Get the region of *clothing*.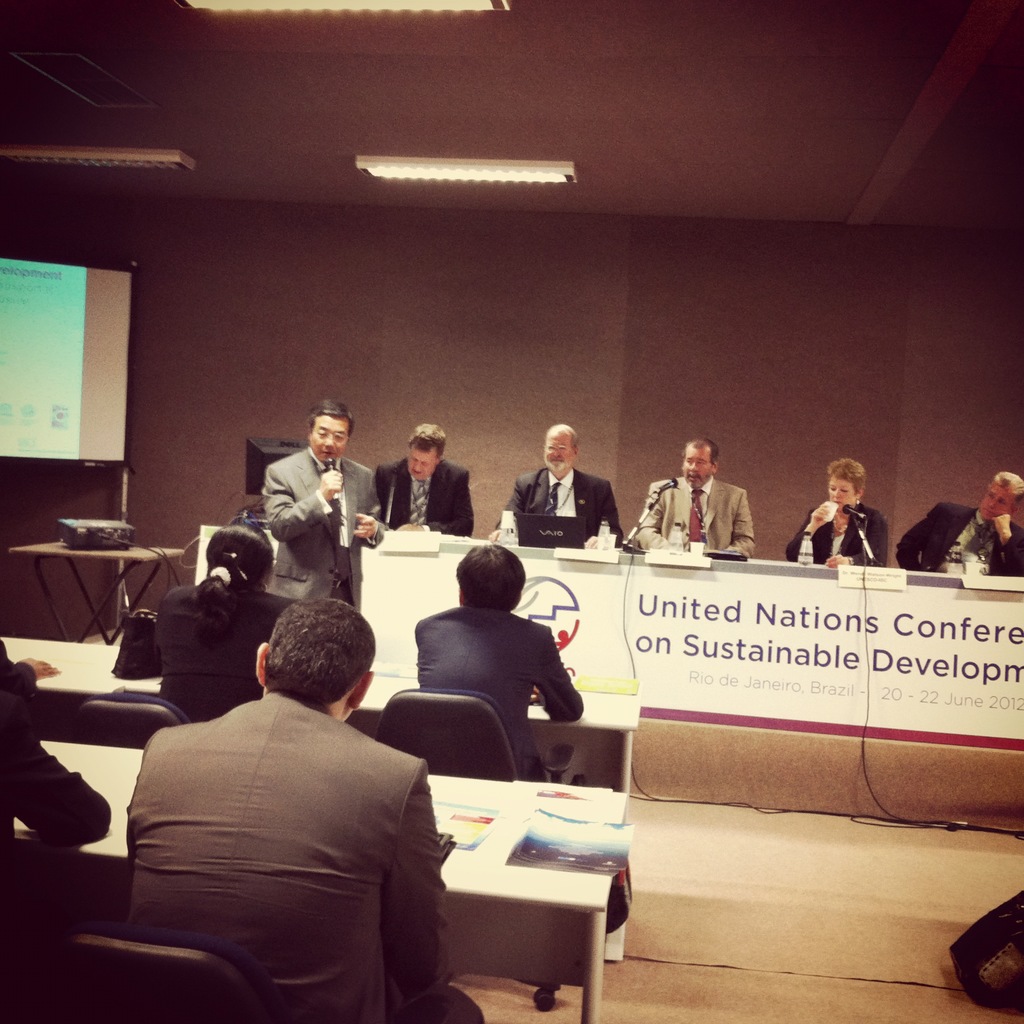
<bbox>158, 579, 296, 734</bbox>.
